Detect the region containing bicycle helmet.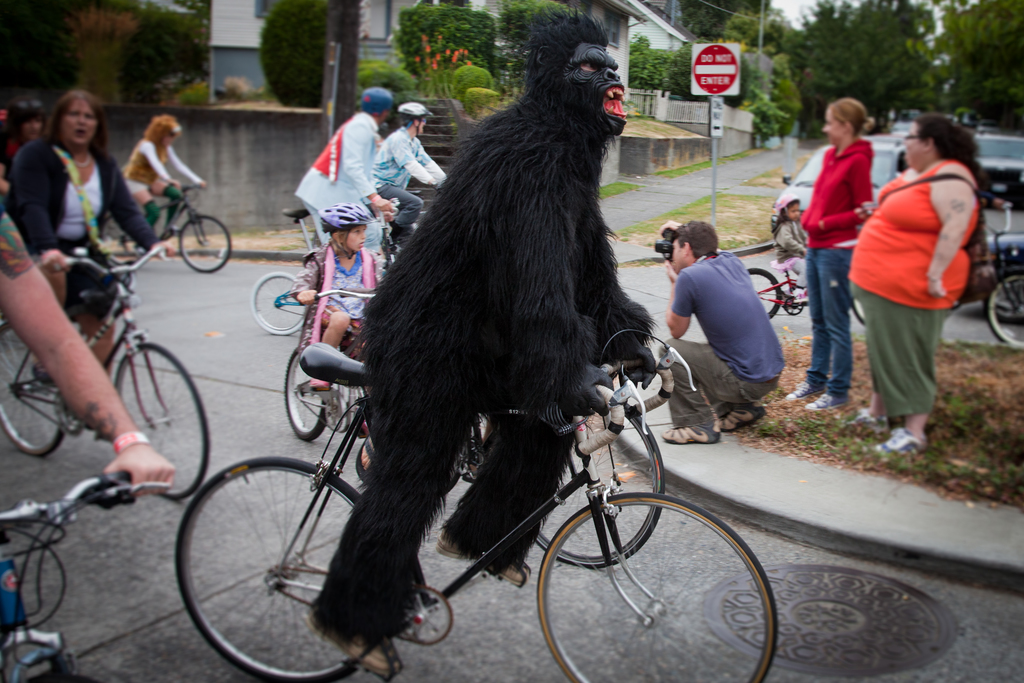
{"left": 321, "top": 205, "right": 363, "bottom": 264}.
